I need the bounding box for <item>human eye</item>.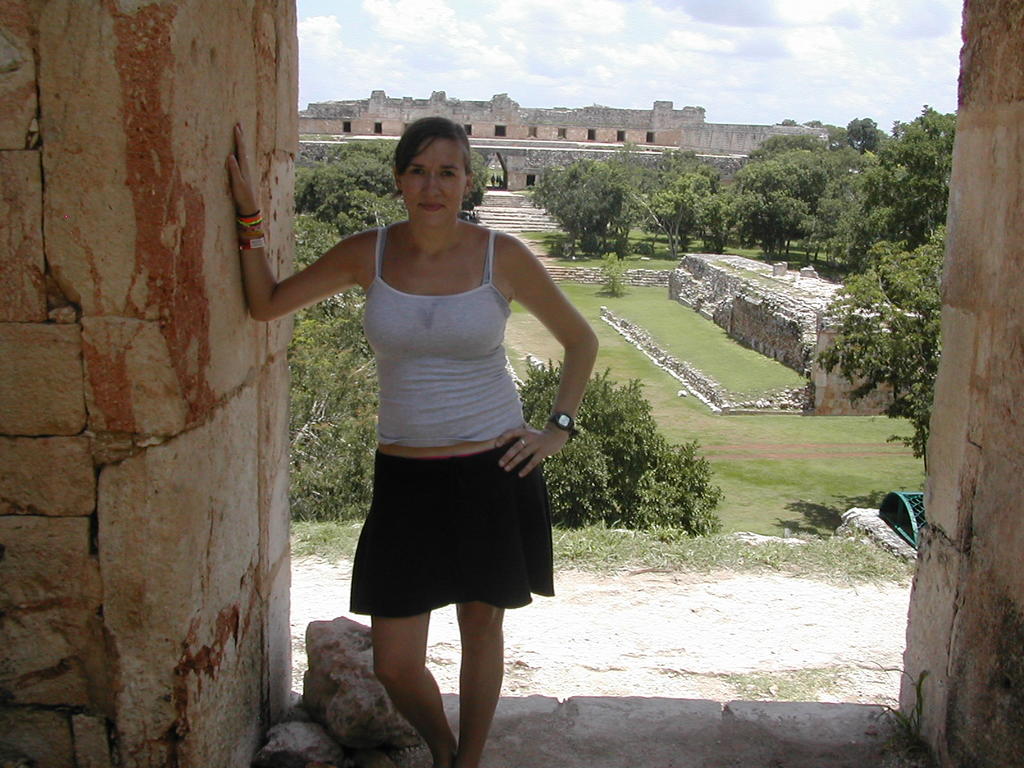
Here it is: (406,165,426,179).
